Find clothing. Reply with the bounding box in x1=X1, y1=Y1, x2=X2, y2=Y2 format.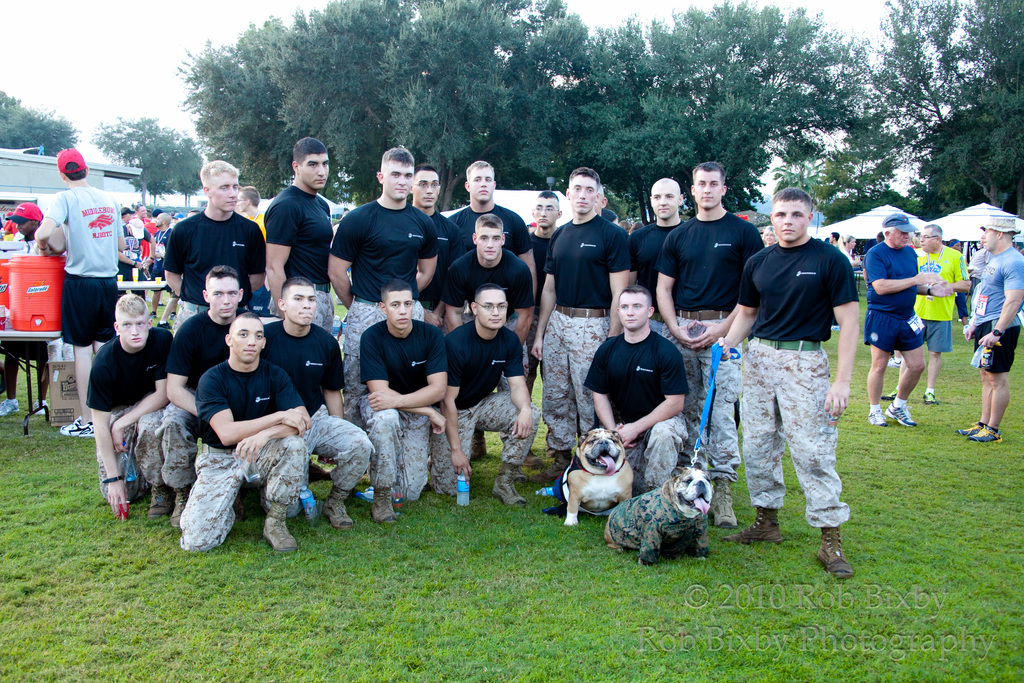
x1=865, y1=239, x2=925, y2=353.
